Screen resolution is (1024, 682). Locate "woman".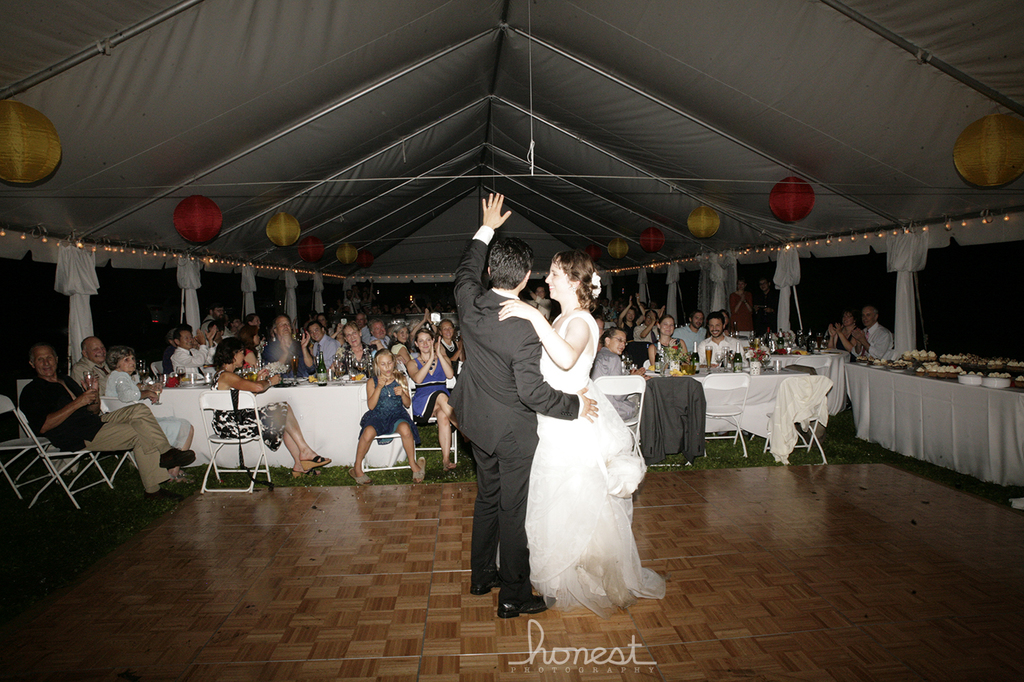
l=438, t=315, r=464, b=361.
